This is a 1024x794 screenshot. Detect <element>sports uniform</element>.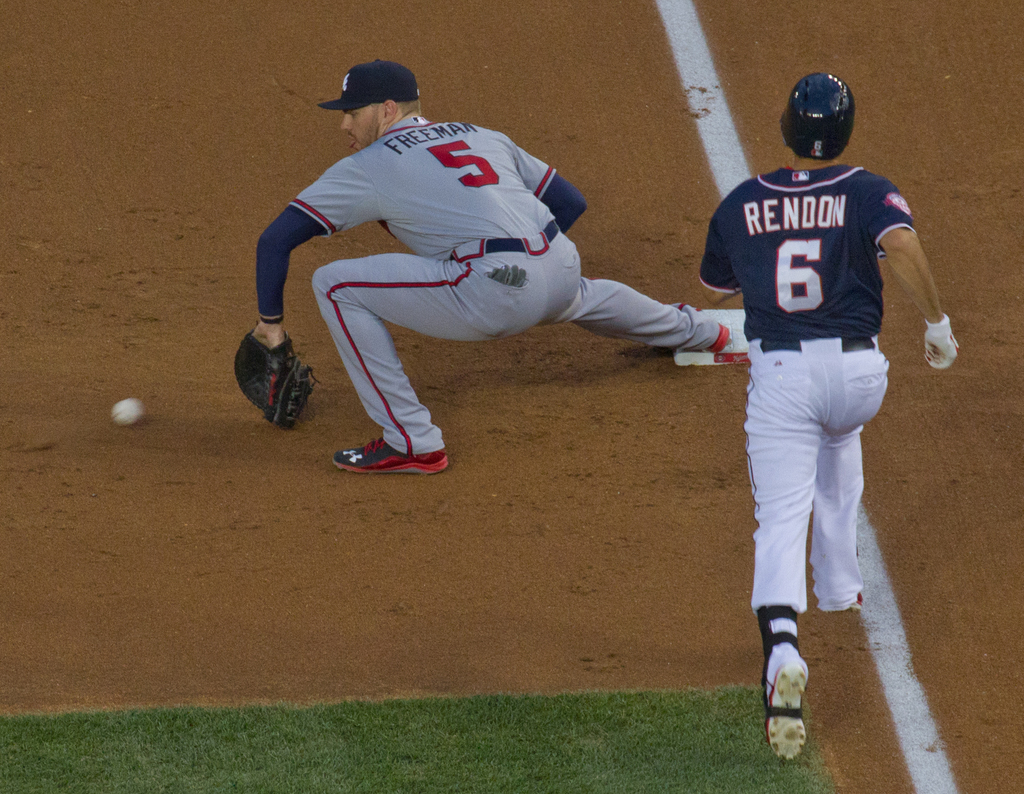
700/69/957/758.
